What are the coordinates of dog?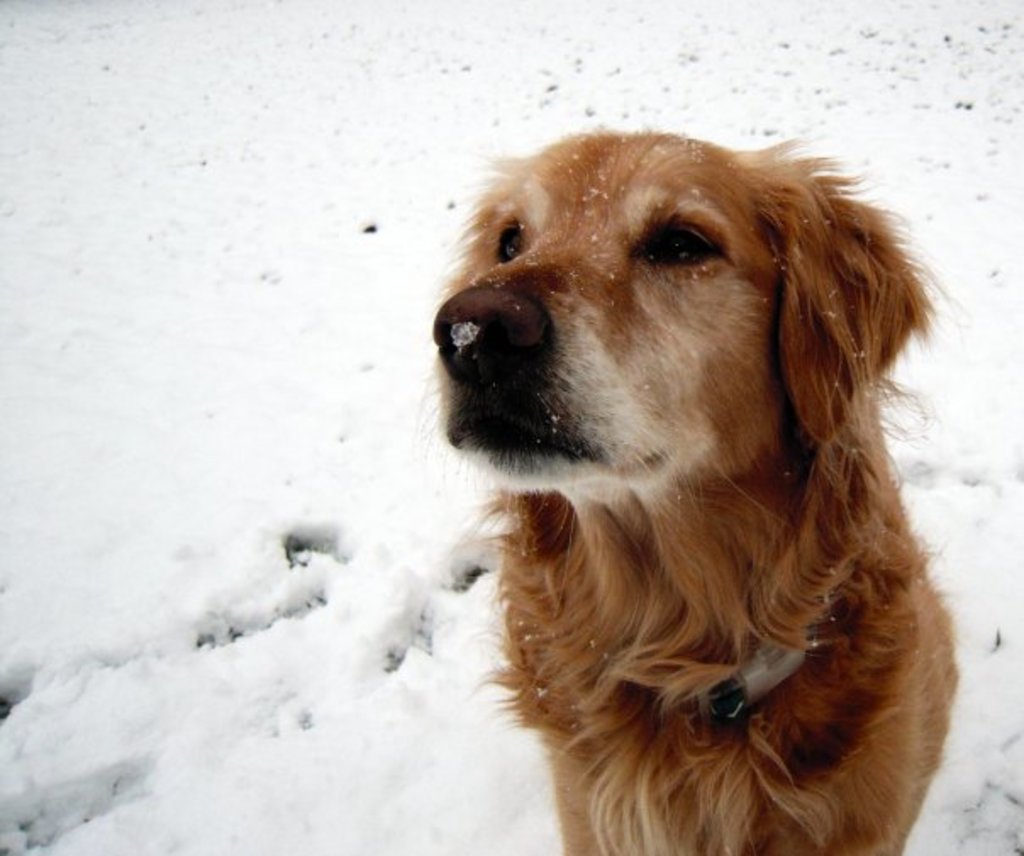
<region>426, 125, 960, 854</region>.
